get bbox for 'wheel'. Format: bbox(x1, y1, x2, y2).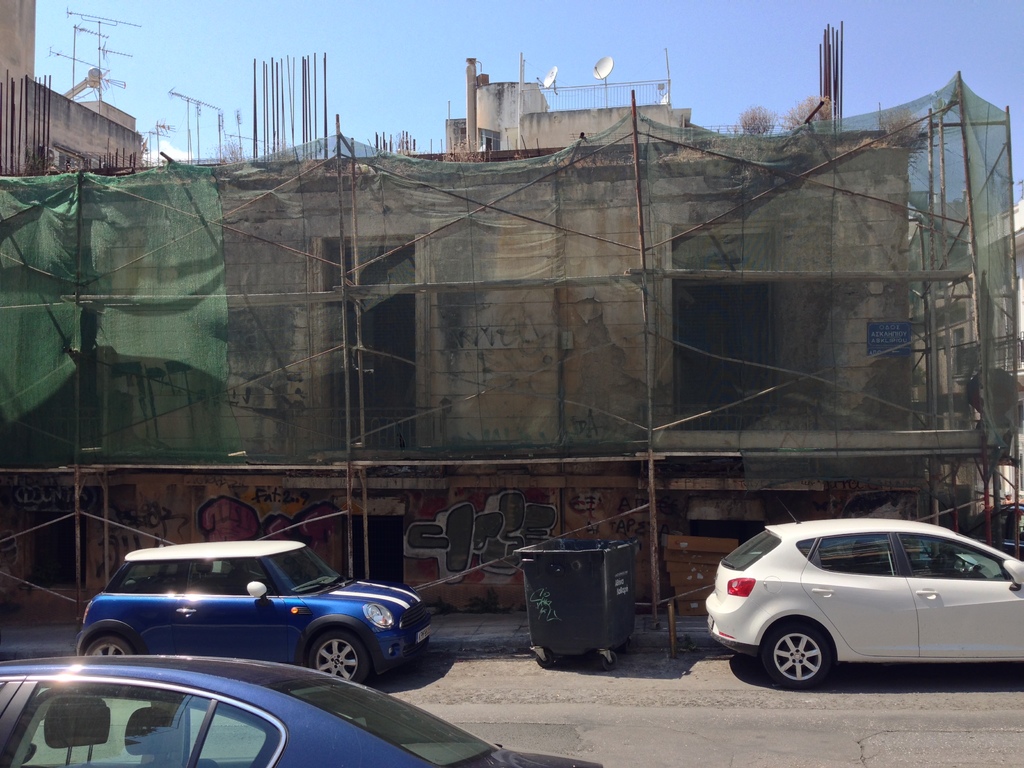
bbox(84, 633, 138, 694).
